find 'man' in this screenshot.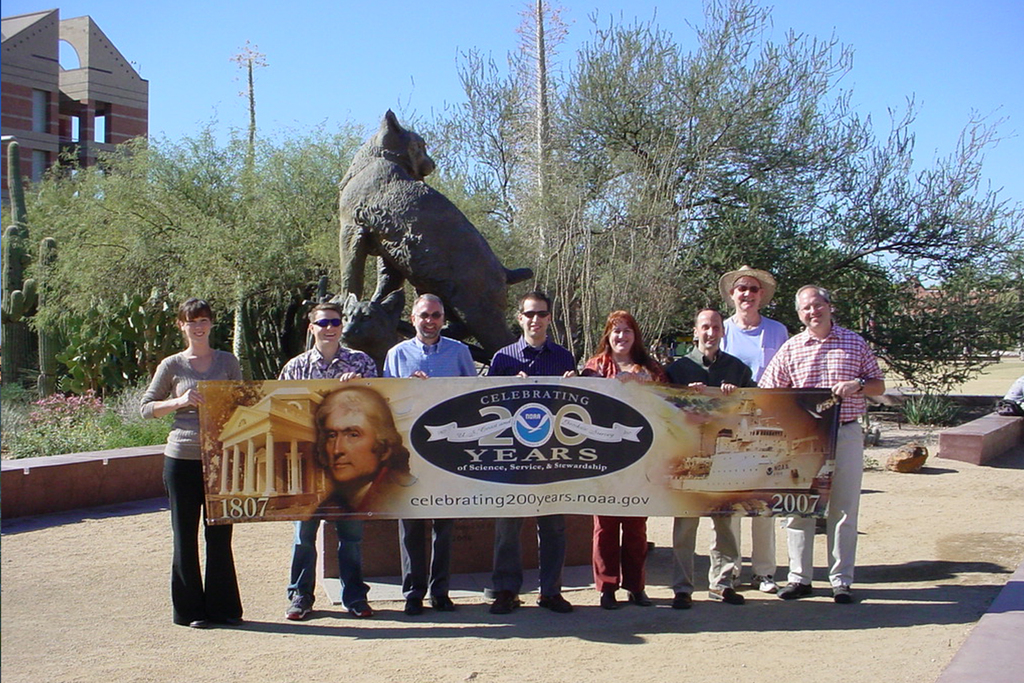
The bounding box for 'man' is l=316, t=383, r=428, b=513.
